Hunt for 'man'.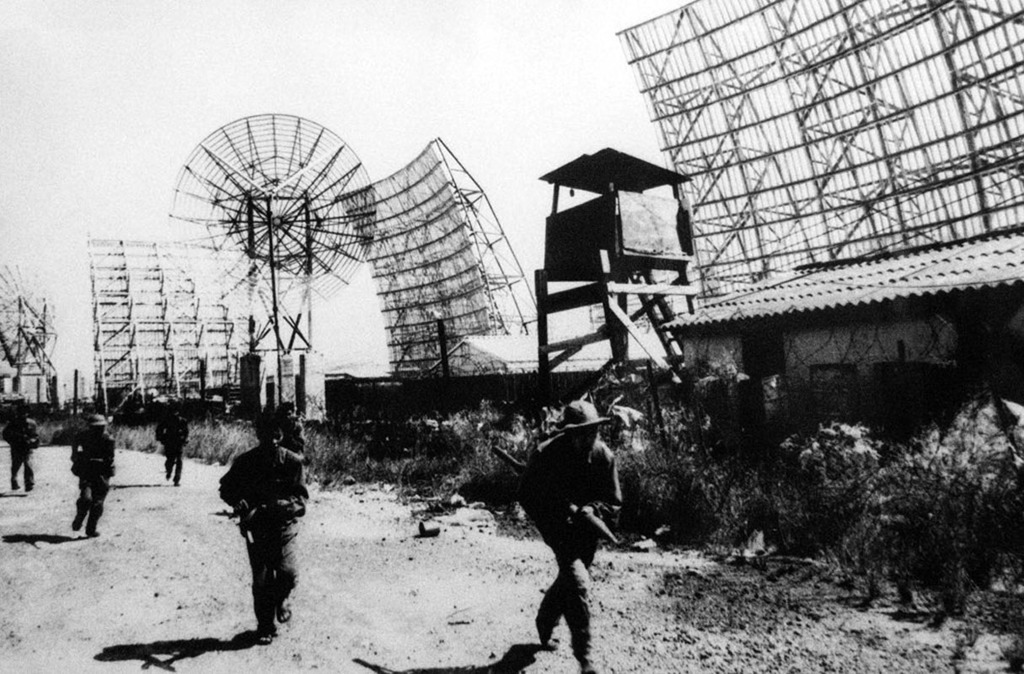
Hunted down at region(521, 402, 625, 673).
